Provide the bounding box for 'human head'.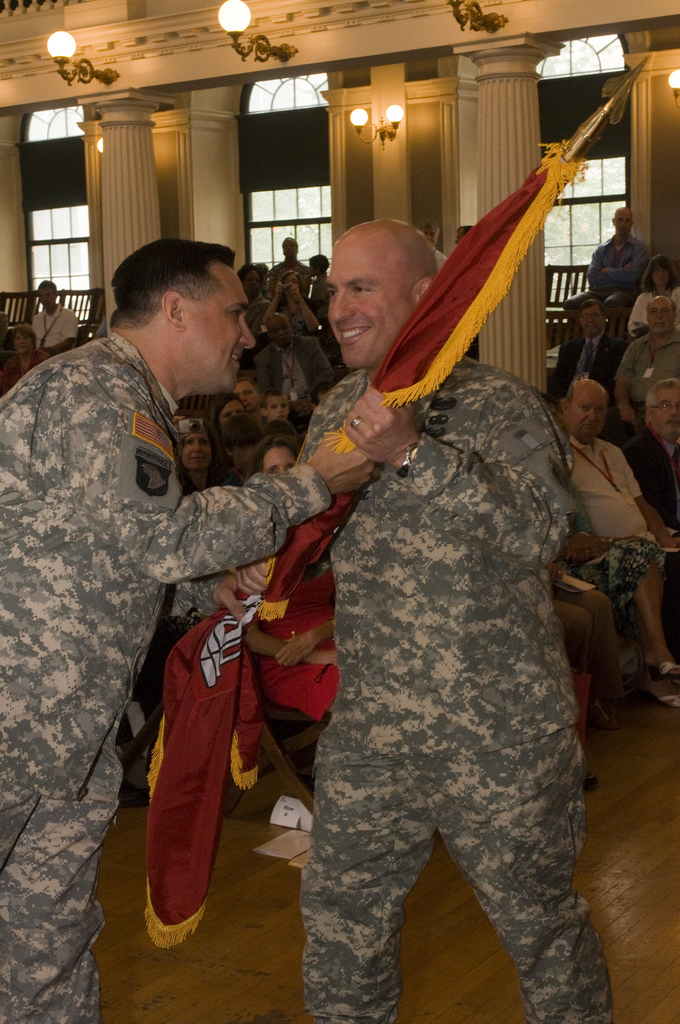
[643,260,673,292].
